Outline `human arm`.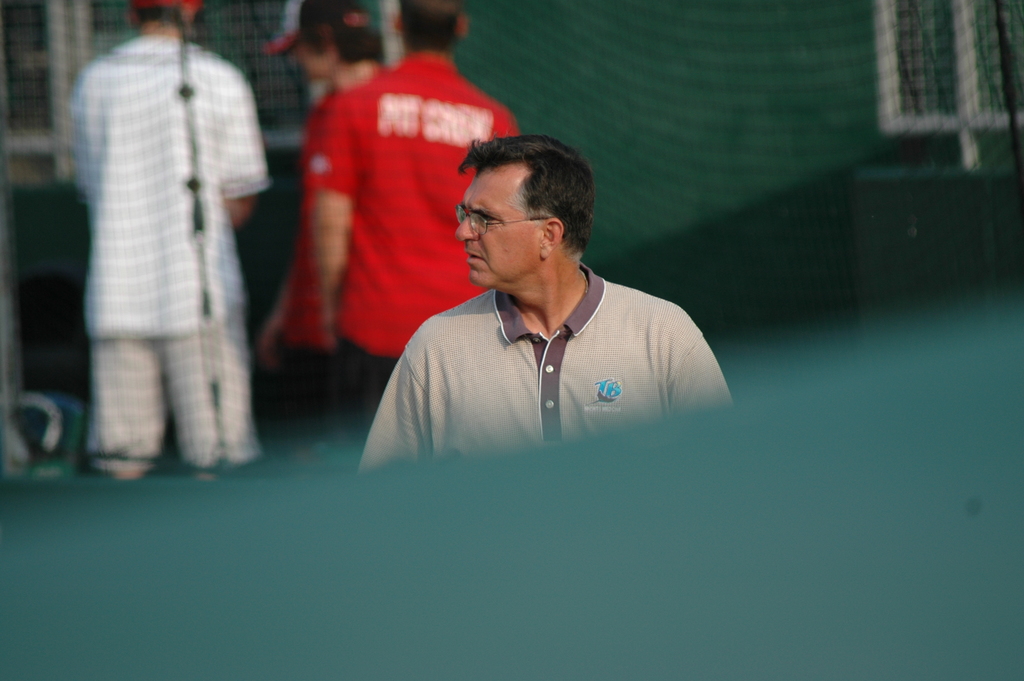
Outline: BBox(301, 98, 364, 345).
